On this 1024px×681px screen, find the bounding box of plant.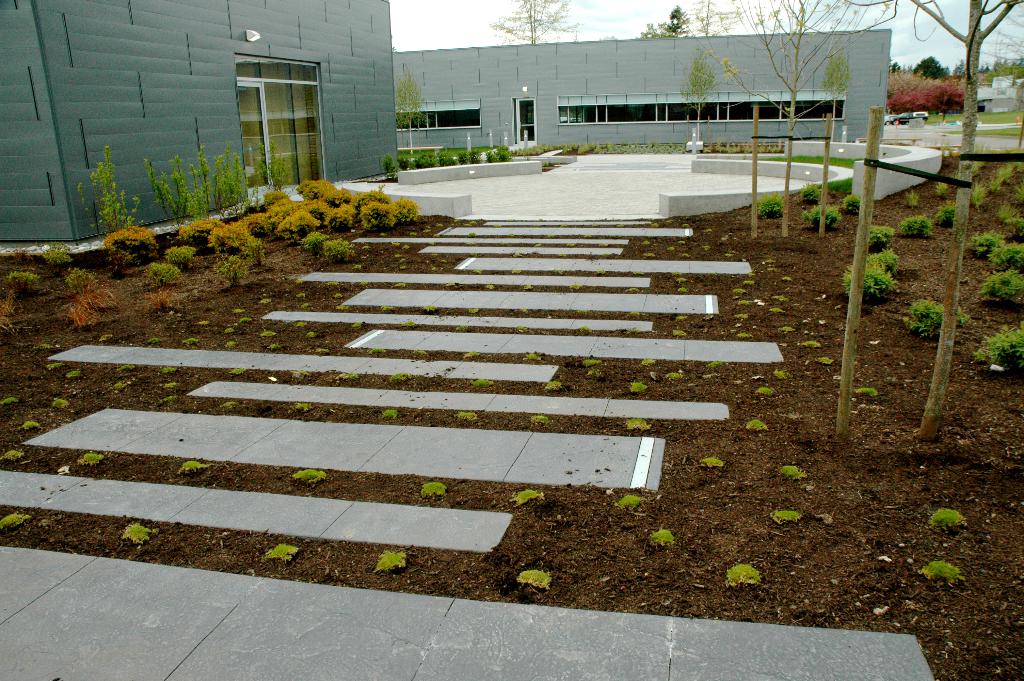
Bounding box: x1=397 y1=160 x2=410 y2=167.
